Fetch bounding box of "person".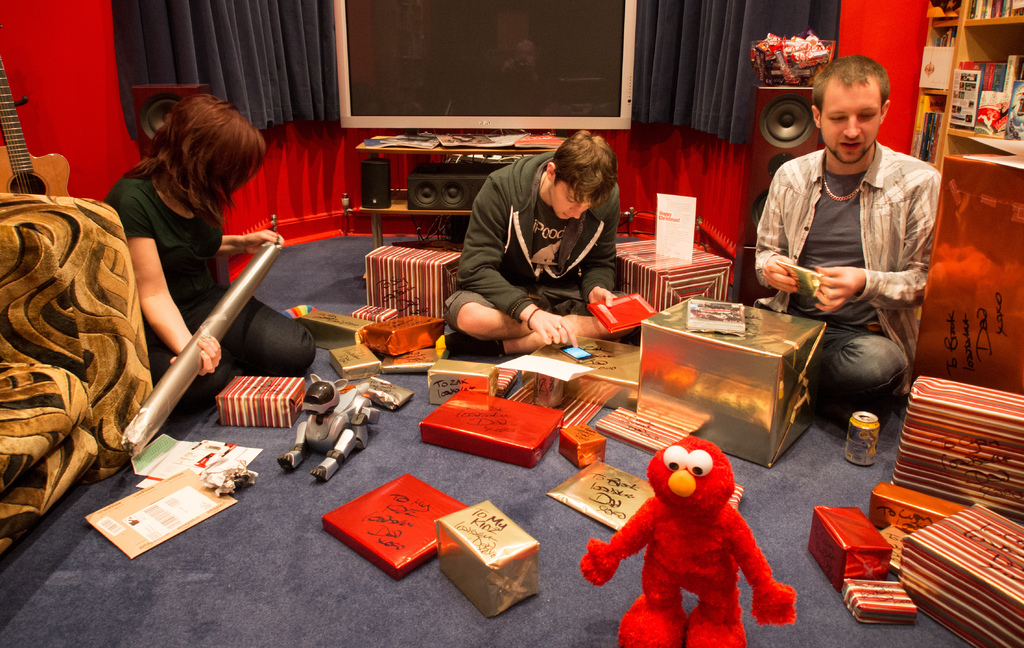
Bbox: [left=751, top=50, right=933, bottom=424].
